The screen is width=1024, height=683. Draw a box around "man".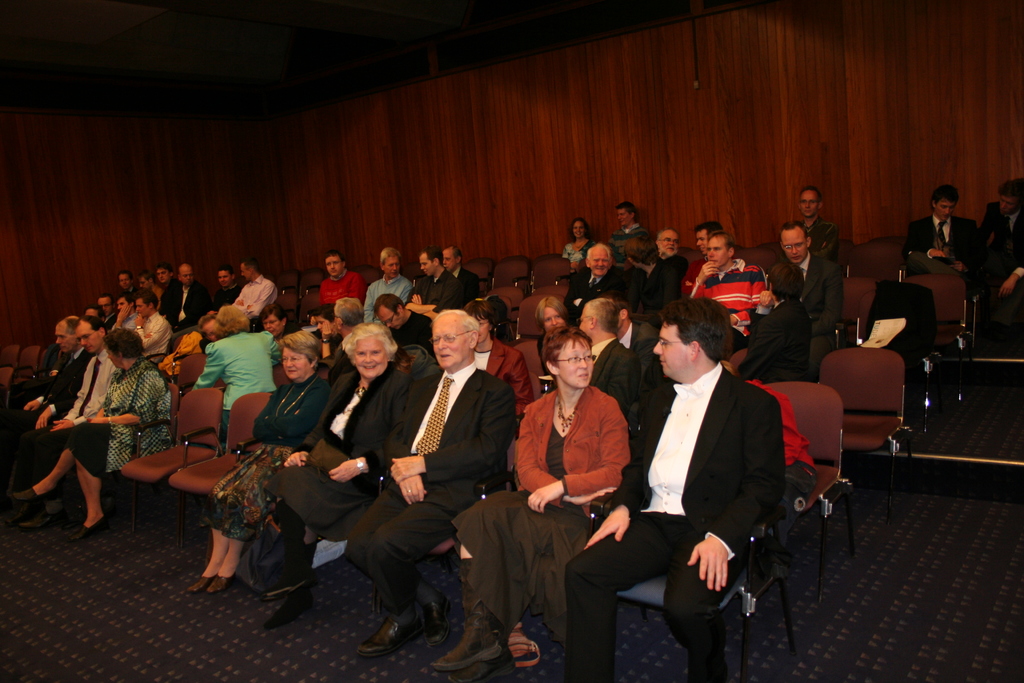
rect(976, 178, 1023, 316).
